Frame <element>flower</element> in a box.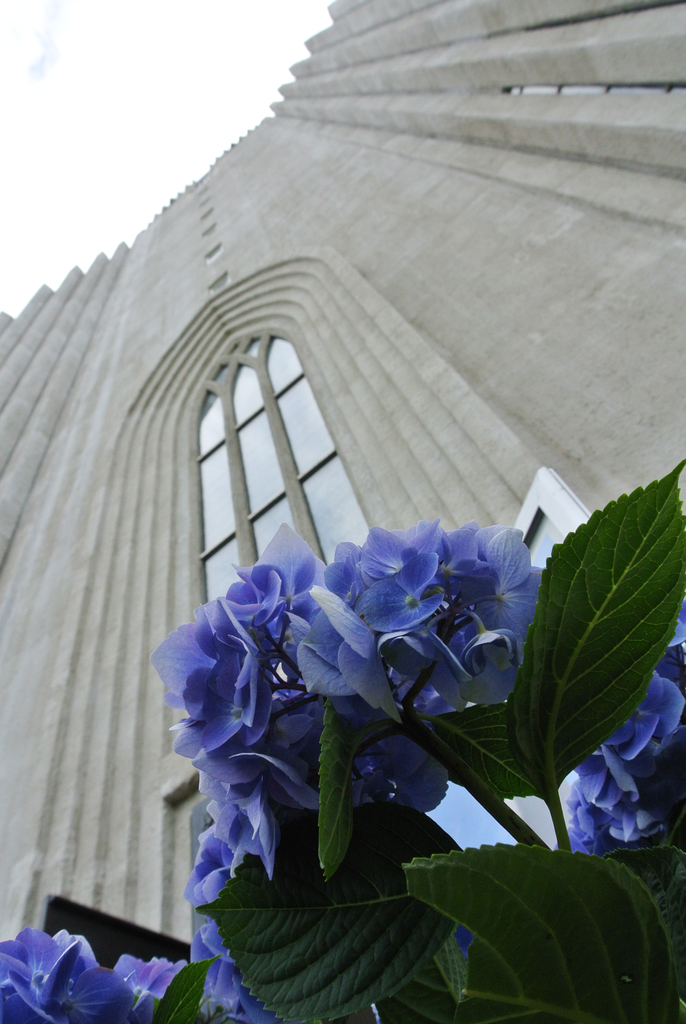
crop(0, 764, 297, 1023).
